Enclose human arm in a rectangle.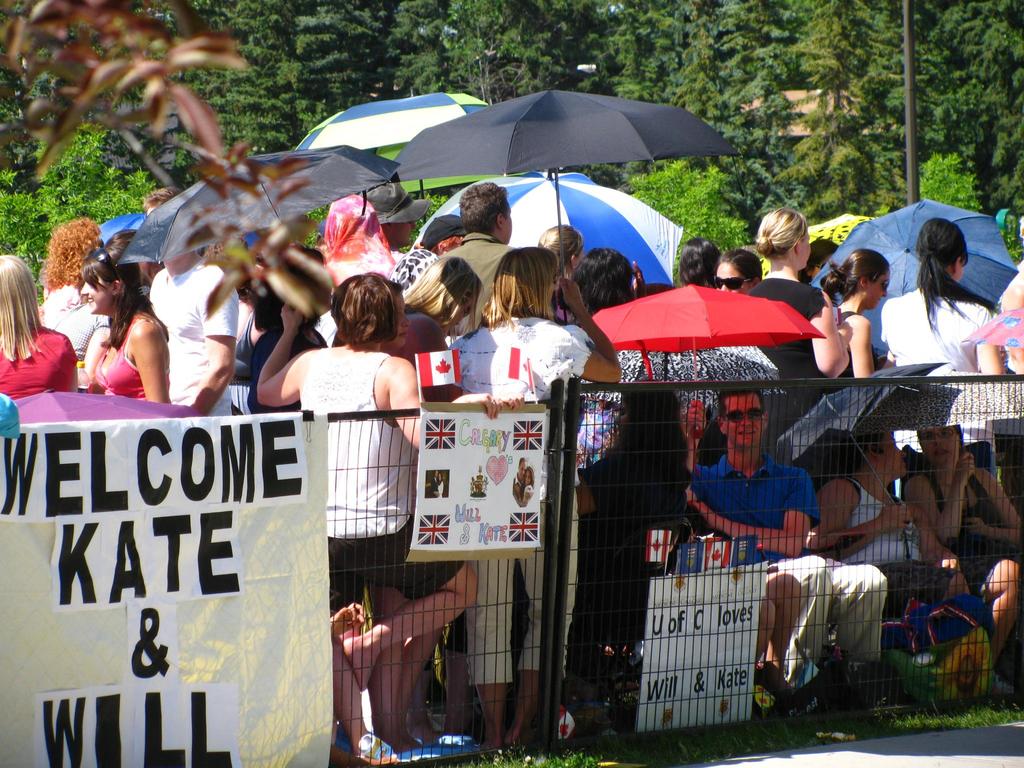
{"x1": 911, "y1": 500, "x2": 959, "y2": 569}.
